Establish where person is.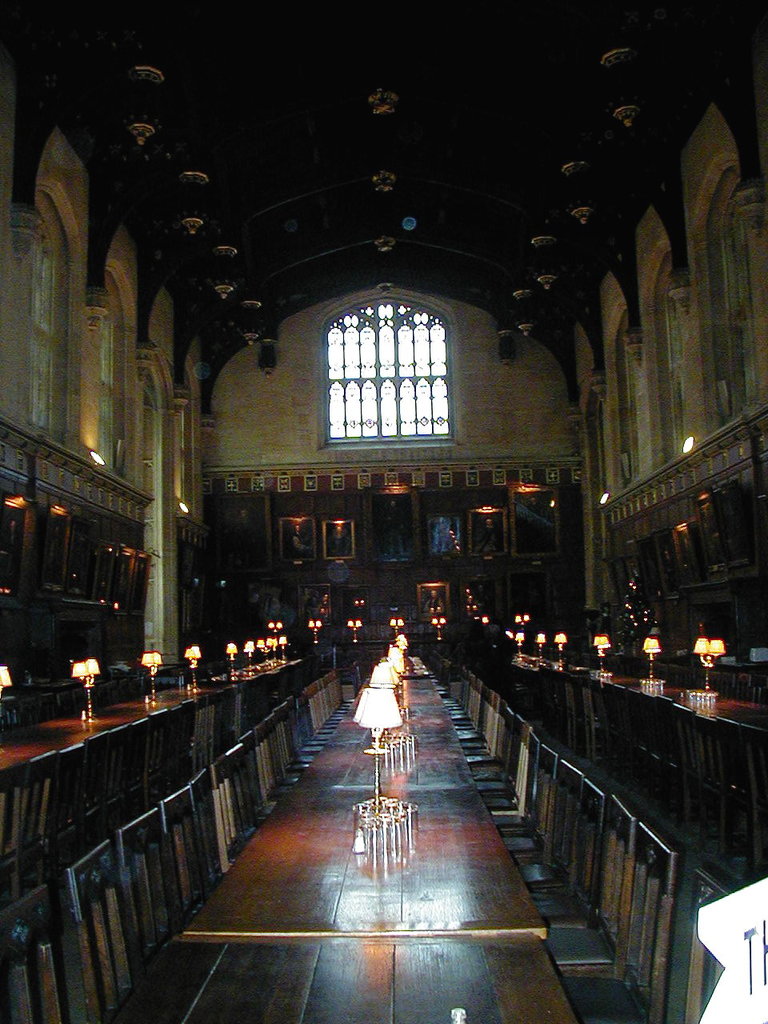
Established at x1=480, y1=518, x2=498, y2=554.
